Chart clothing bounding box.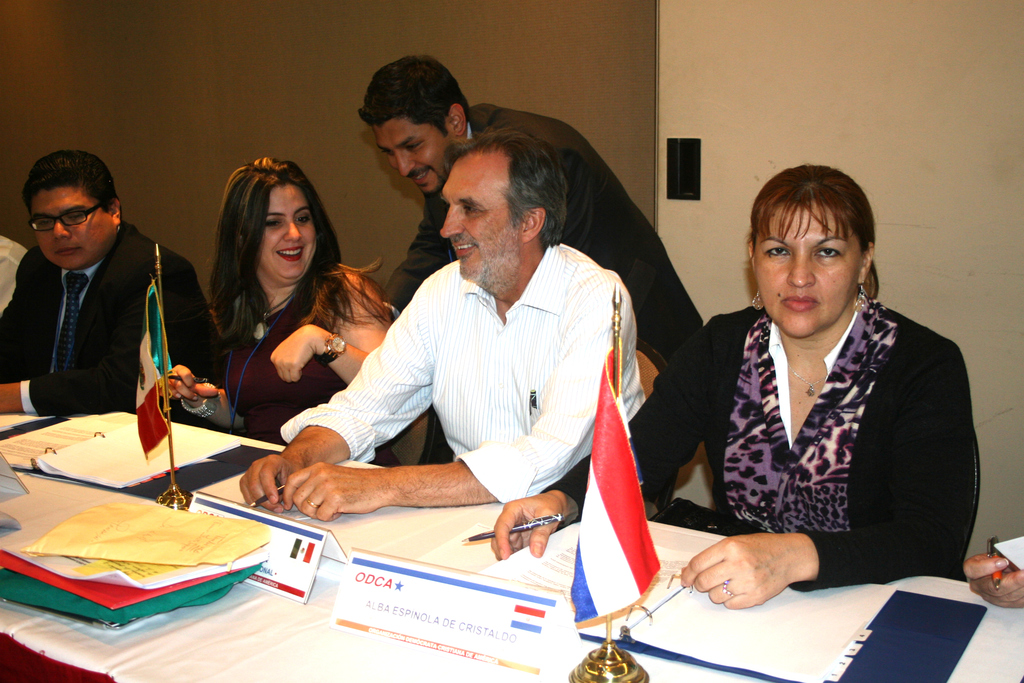
Charted: rect(380, 93, 706, 388).
